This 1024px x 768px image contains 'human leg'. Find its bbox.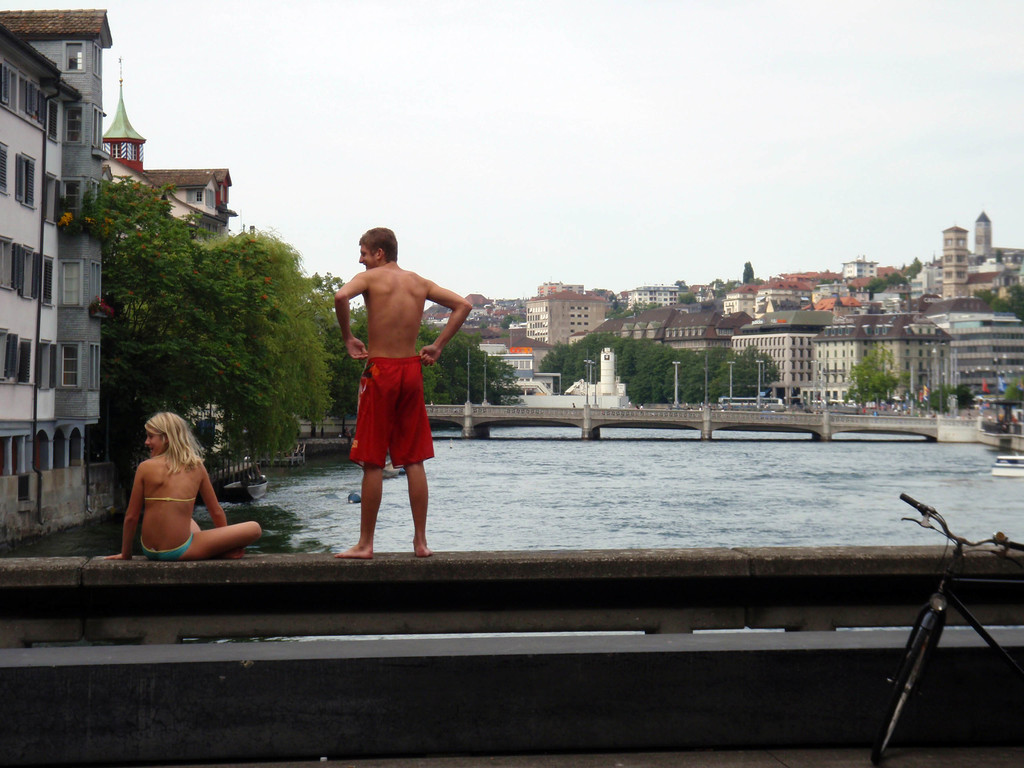
Rect(147, 519, 259, 554).
